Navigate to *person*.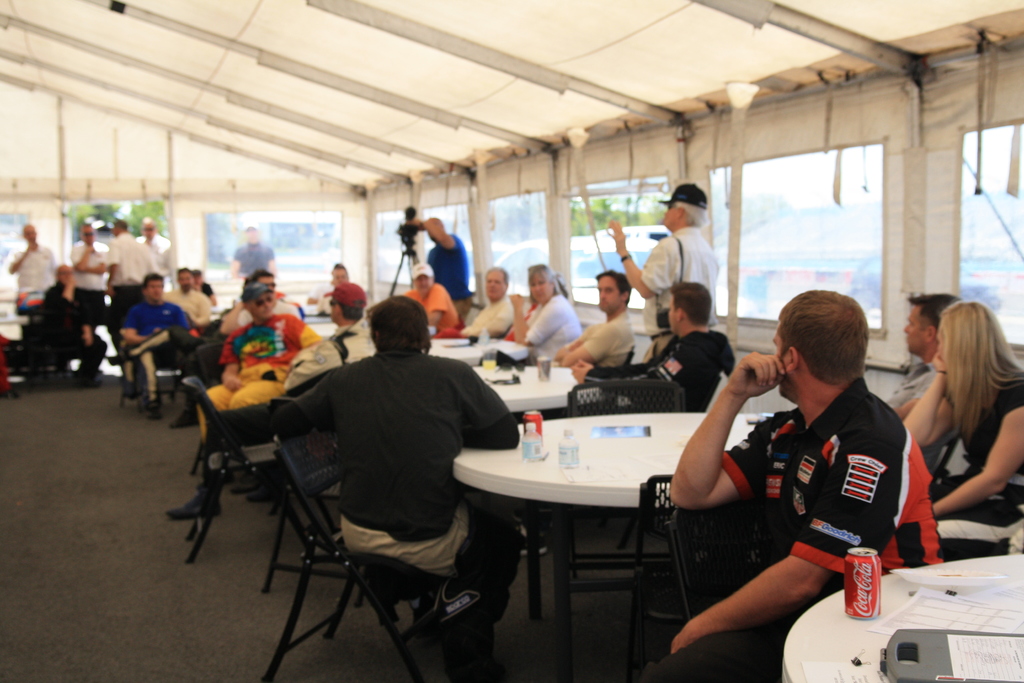
Navigation target: 108:276:172:427.
